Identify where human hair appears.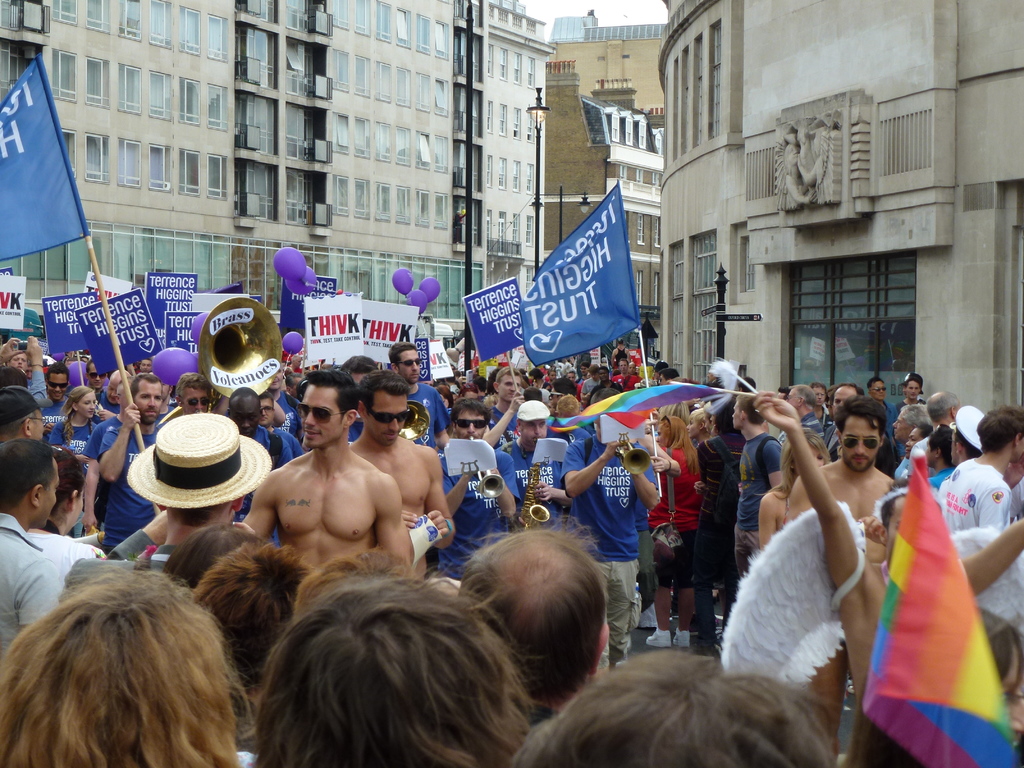
Appears at <box>957,428,981,460</box>.
